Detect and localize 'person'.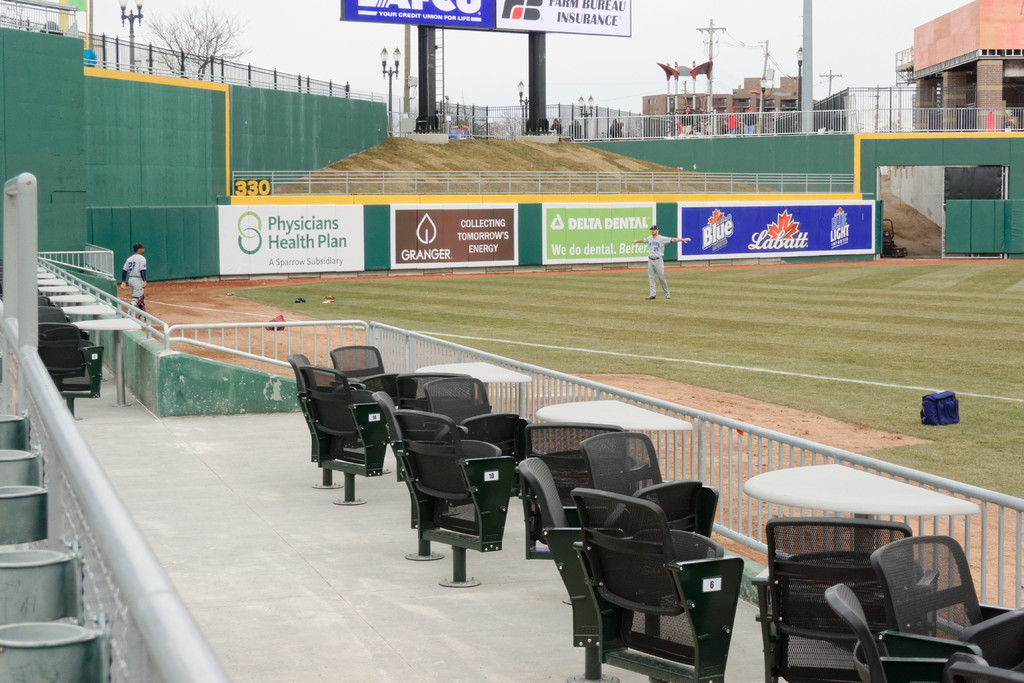
Localized at 627, 220, 687, 293.
